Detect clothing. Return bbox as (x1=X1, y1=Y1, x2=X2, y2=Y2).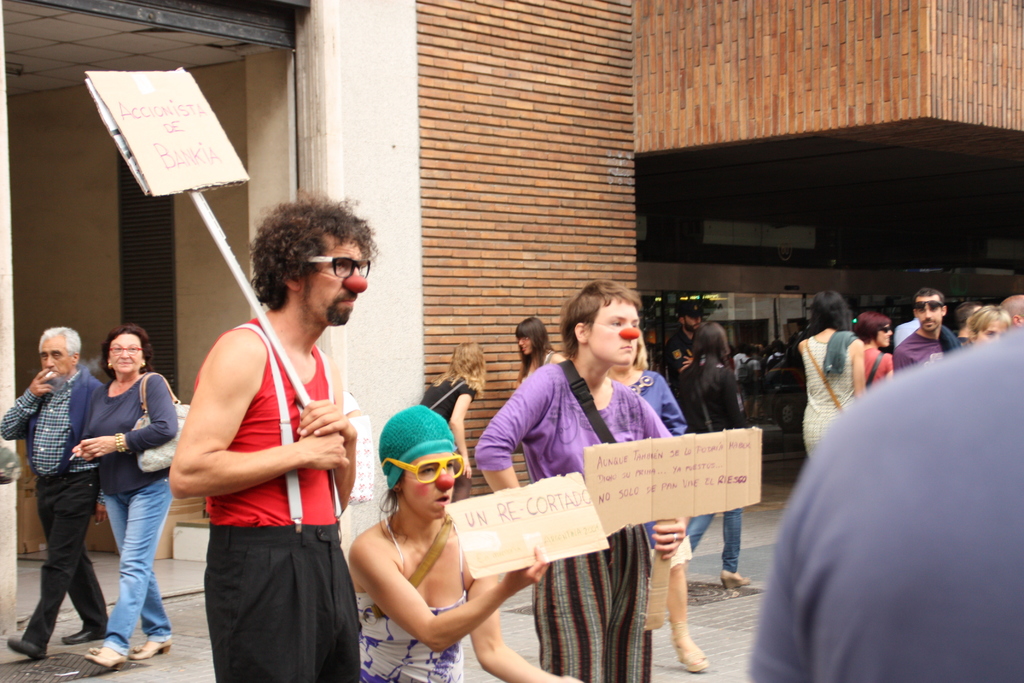
(x1=177, y1=272, x2=360, y2=671).
